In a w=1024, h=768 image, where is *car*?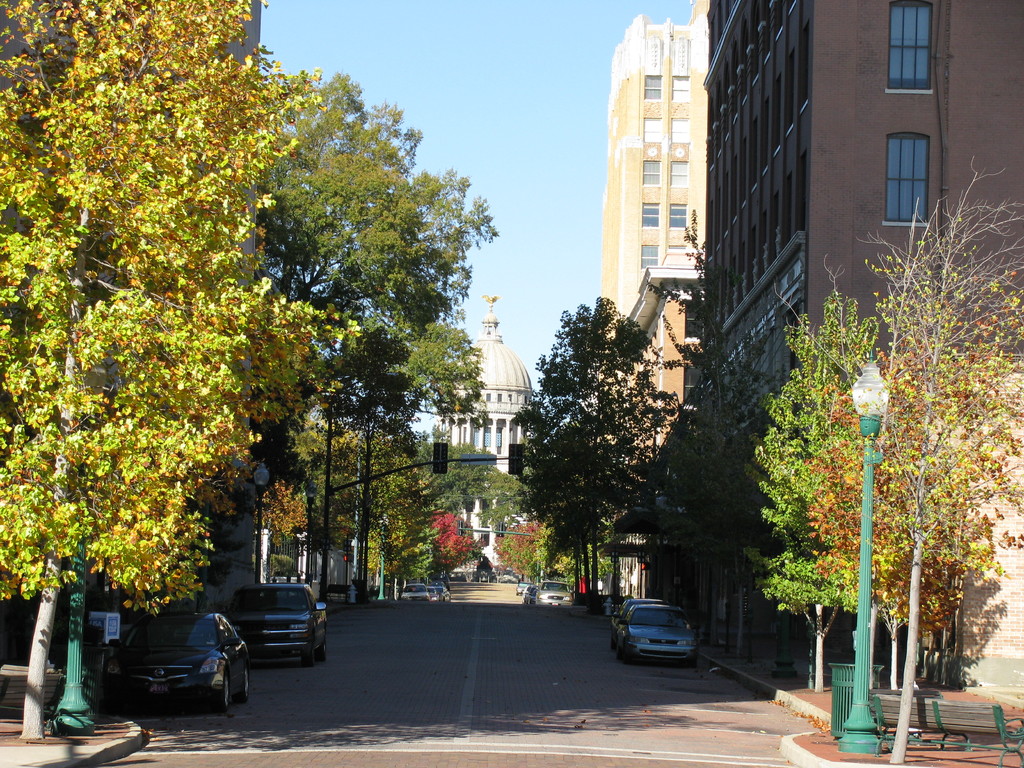
<region>617, 601, 699, 663</region>.
